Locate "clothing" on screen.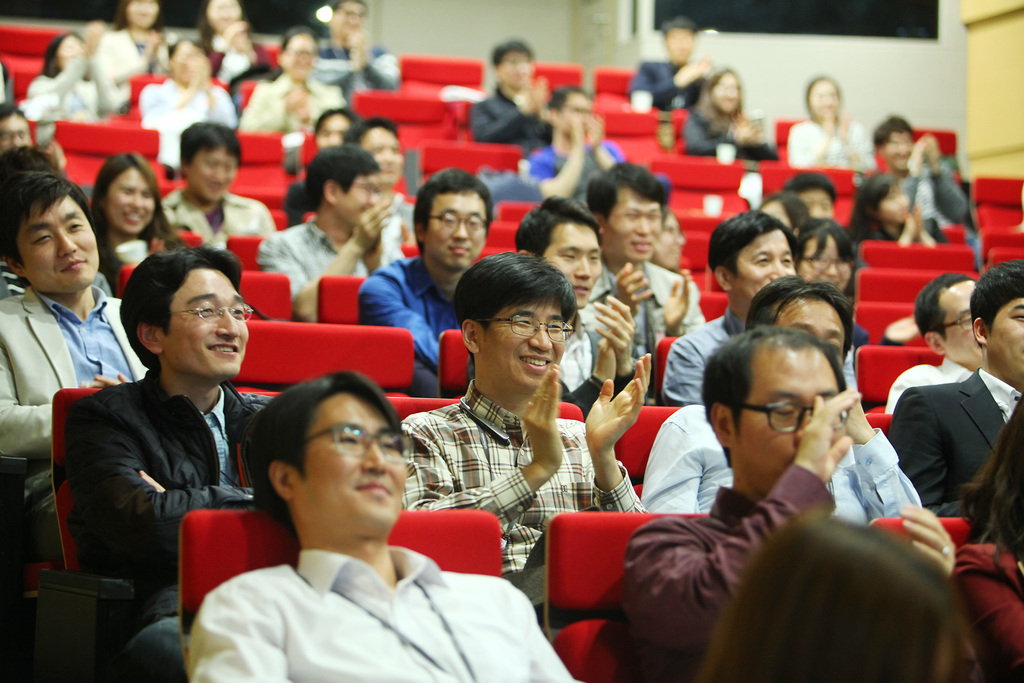
On screen at x1=583, y1=261, x2=704, y2=348.
